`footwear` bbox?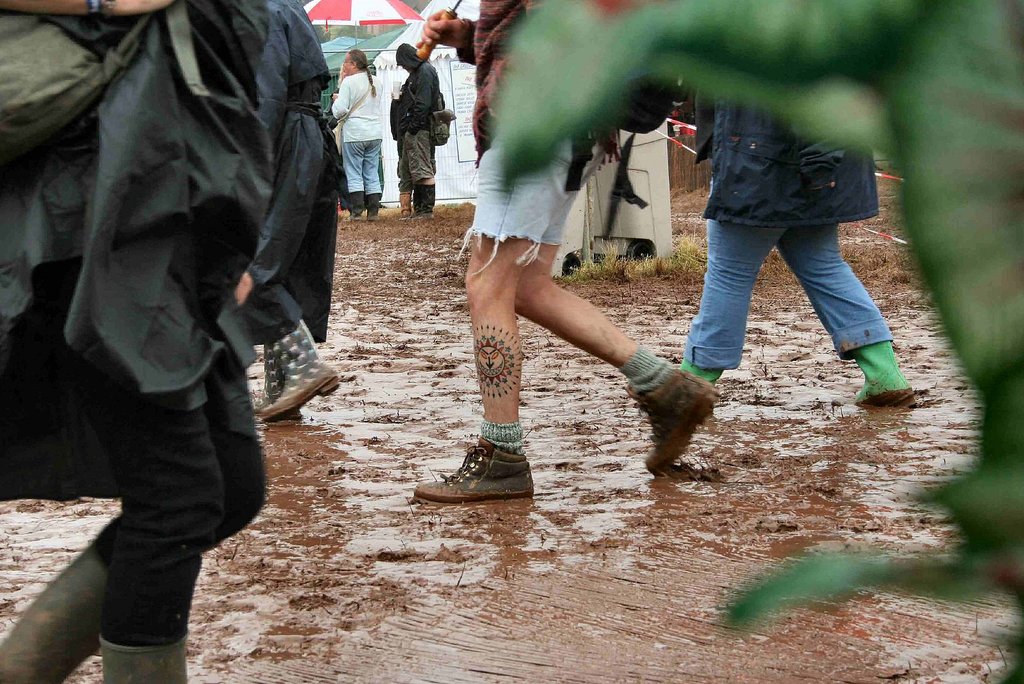
select_region(102, 633, 192, 683)
